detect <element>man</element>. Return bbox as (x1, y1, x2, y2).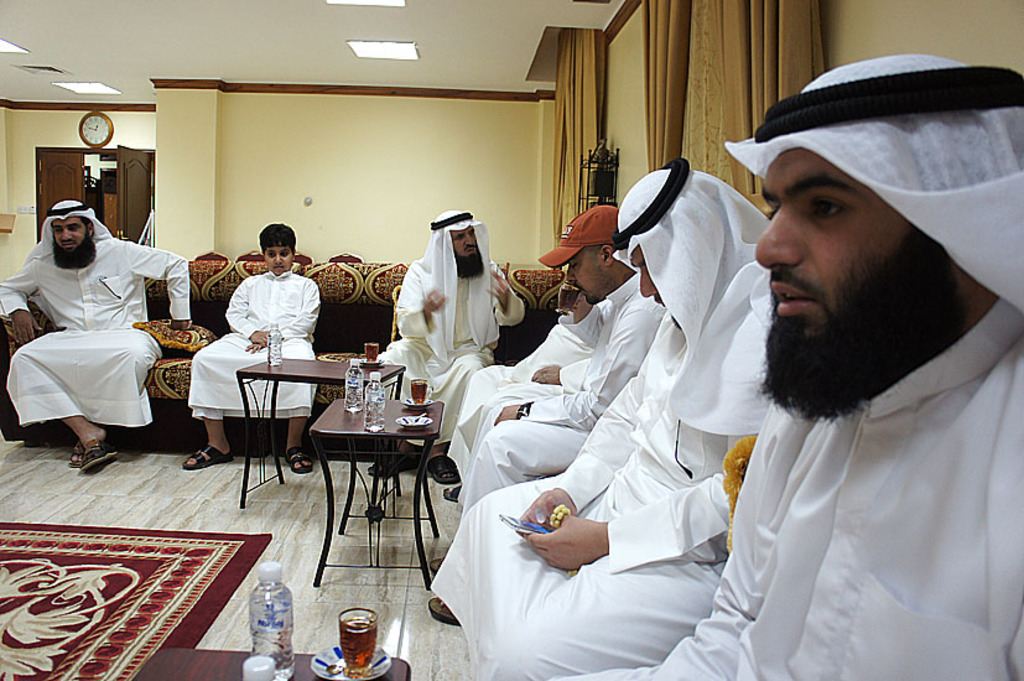
(360, 207, 525, 485).
